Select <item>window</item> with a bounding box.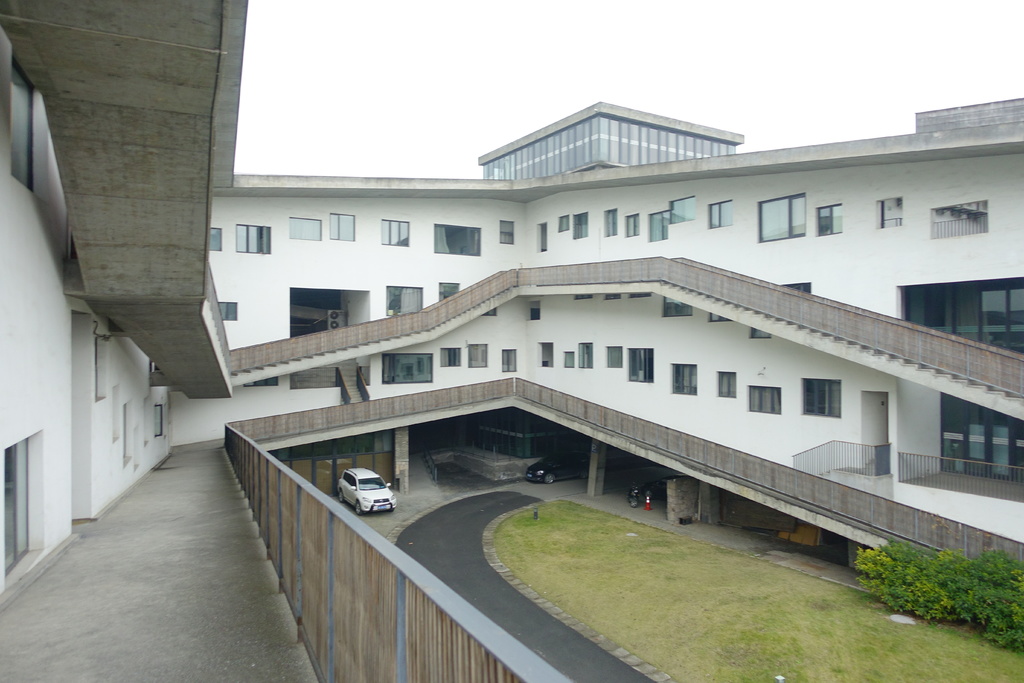
(left=750, top=195, right=806, bottom=240).
